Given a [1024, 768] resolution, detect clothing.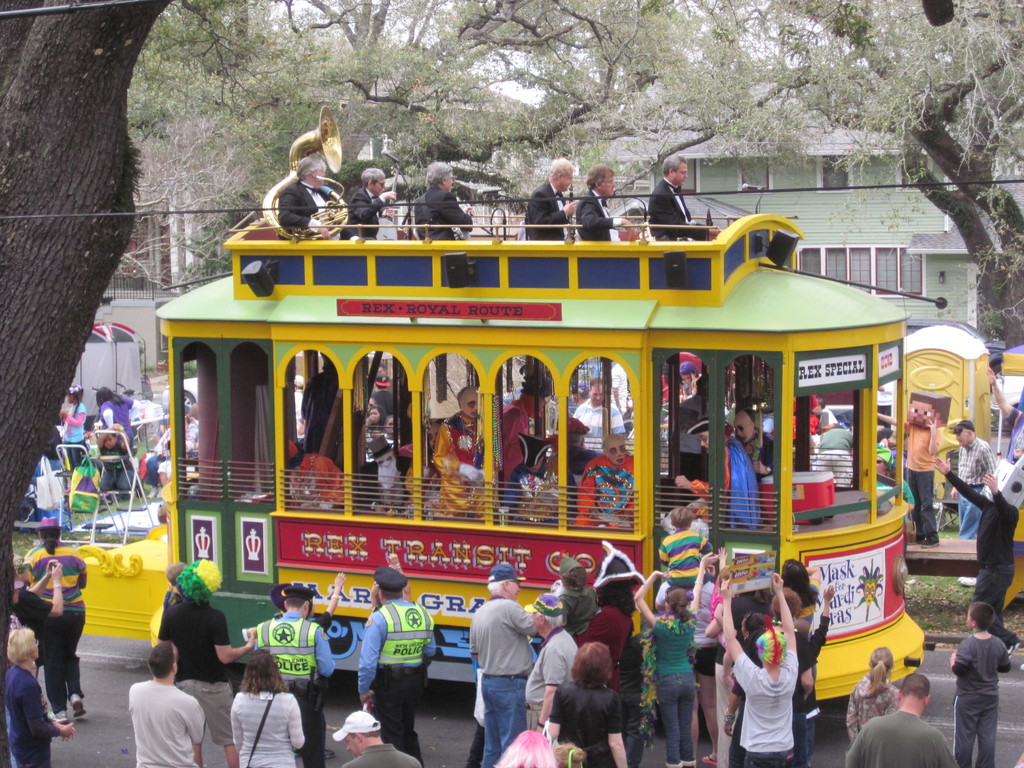
<bbox>463, 584, 543, 749</bbox>.
